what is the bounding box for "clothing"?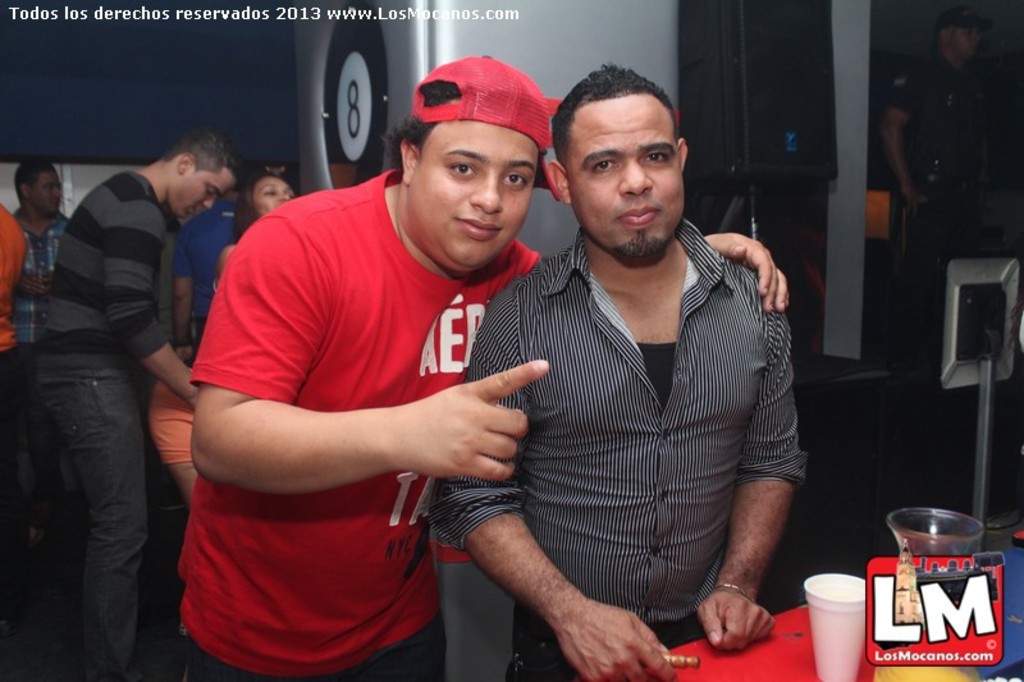
[left=35, top=175, right=166, bottom=681].
